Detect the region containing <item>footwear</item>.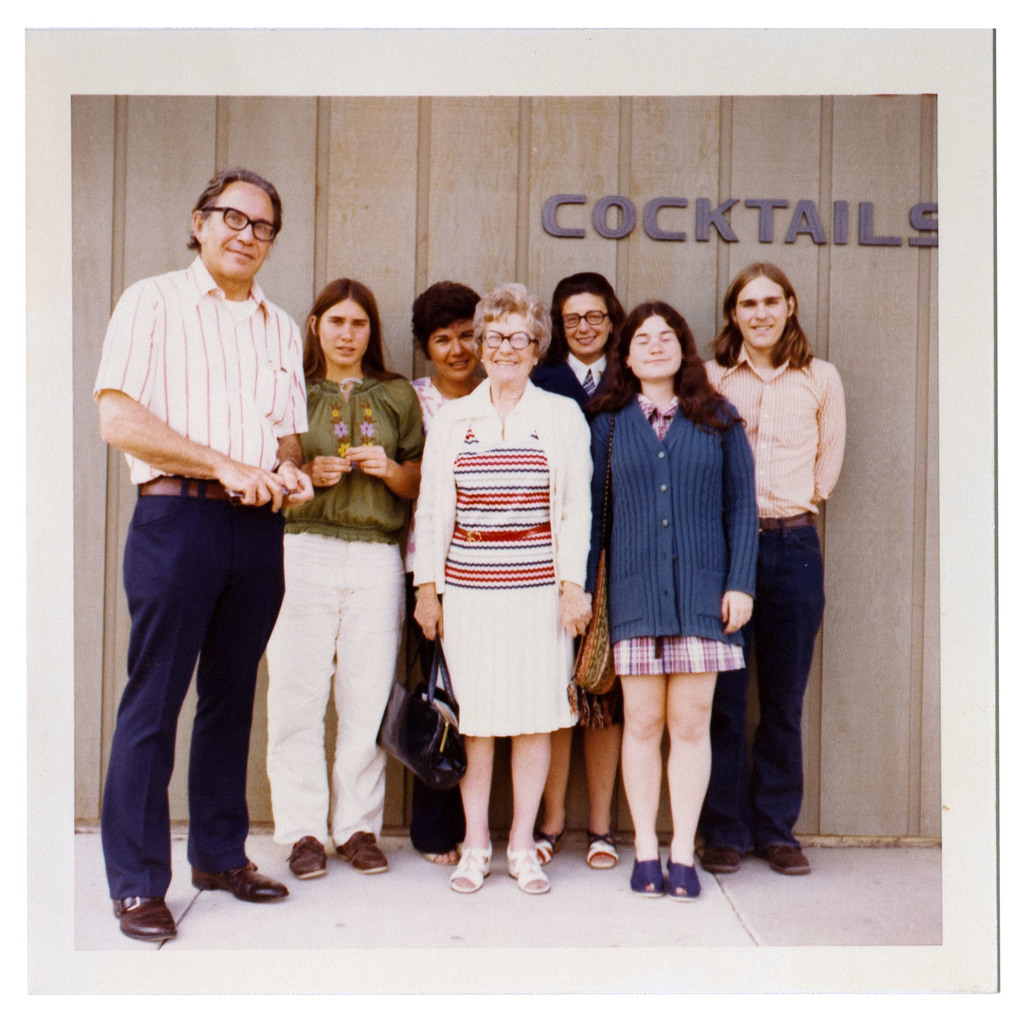
(703,840,740,873).
